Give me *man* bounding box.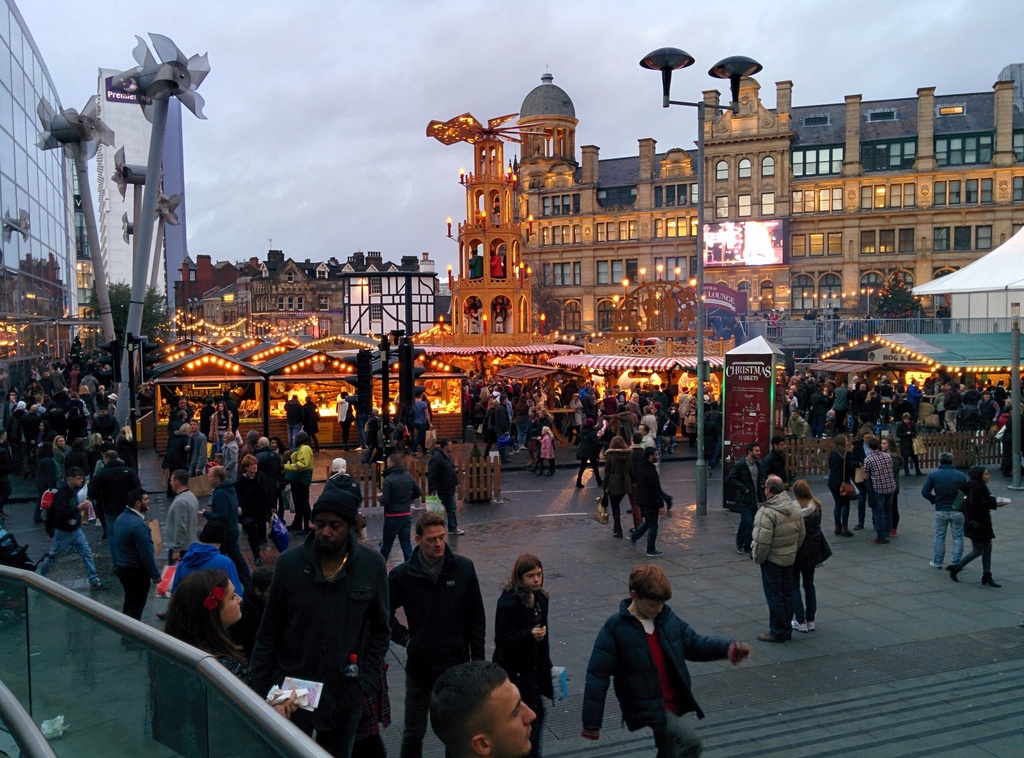
{"x1": 431, "y1": 655, "x2": 539, "y2": 757}.
